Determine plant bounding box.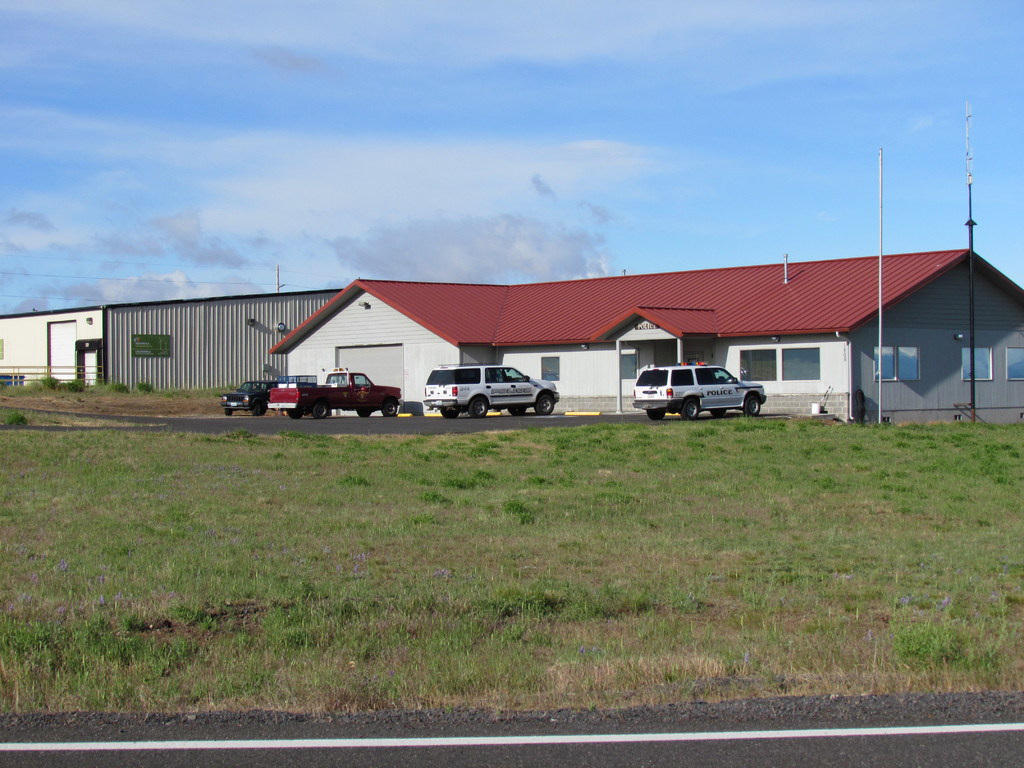
Determined: bbox(102, 378, 131, 392).
